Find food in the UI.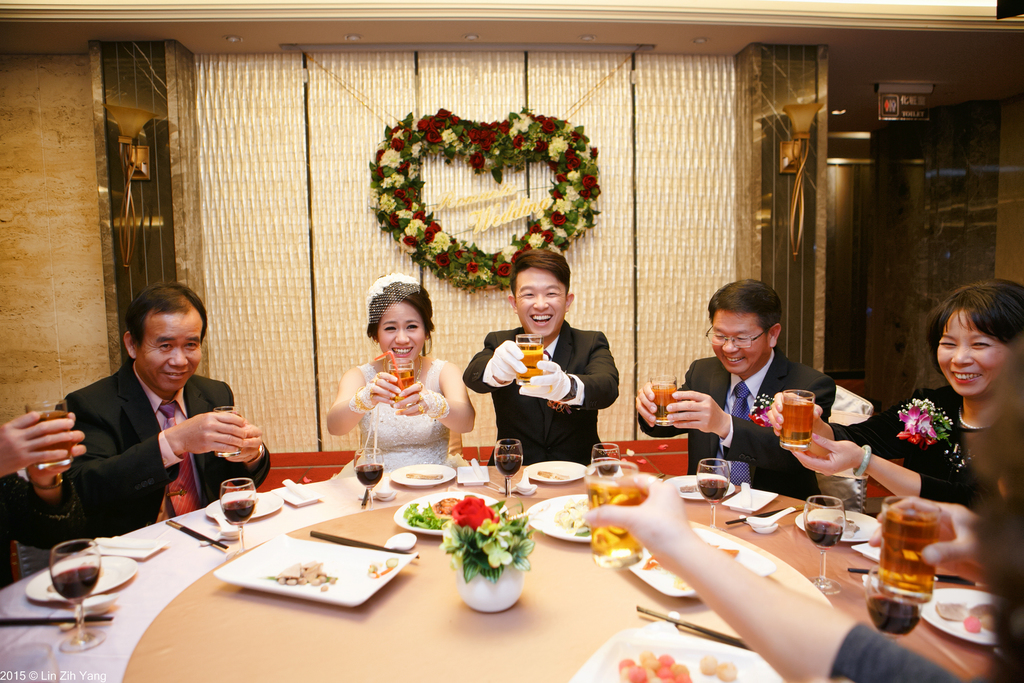
UI element at {"x1": 932, "y1": 599, "x2": 997, "y2": 634}.
